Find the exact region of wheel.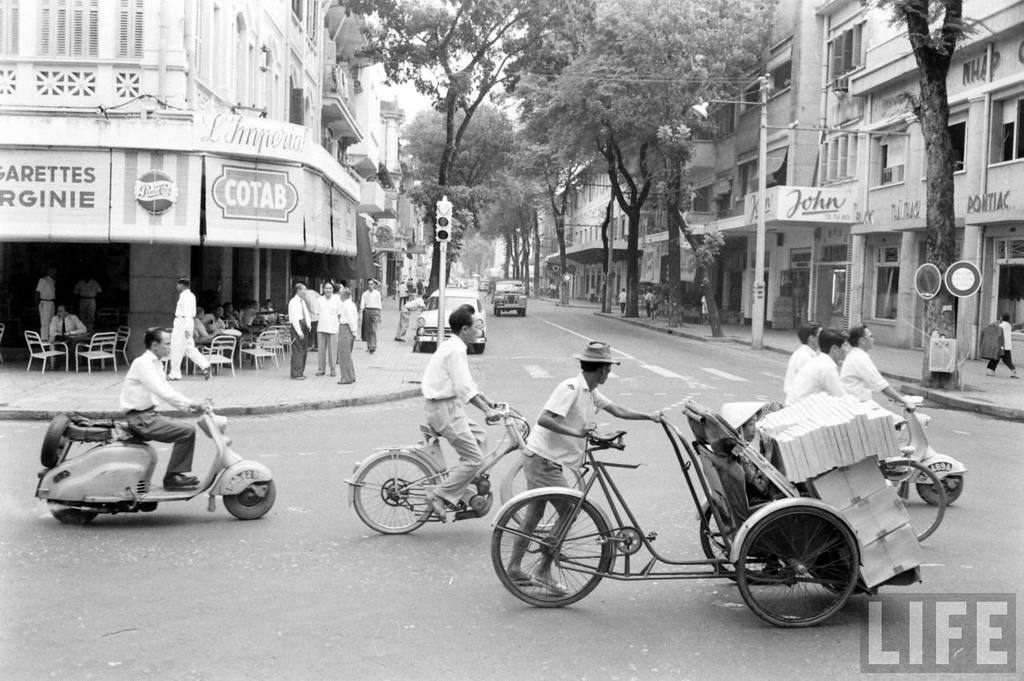
Exact region: x1=730 y1=518 x2=863 y2=624.
